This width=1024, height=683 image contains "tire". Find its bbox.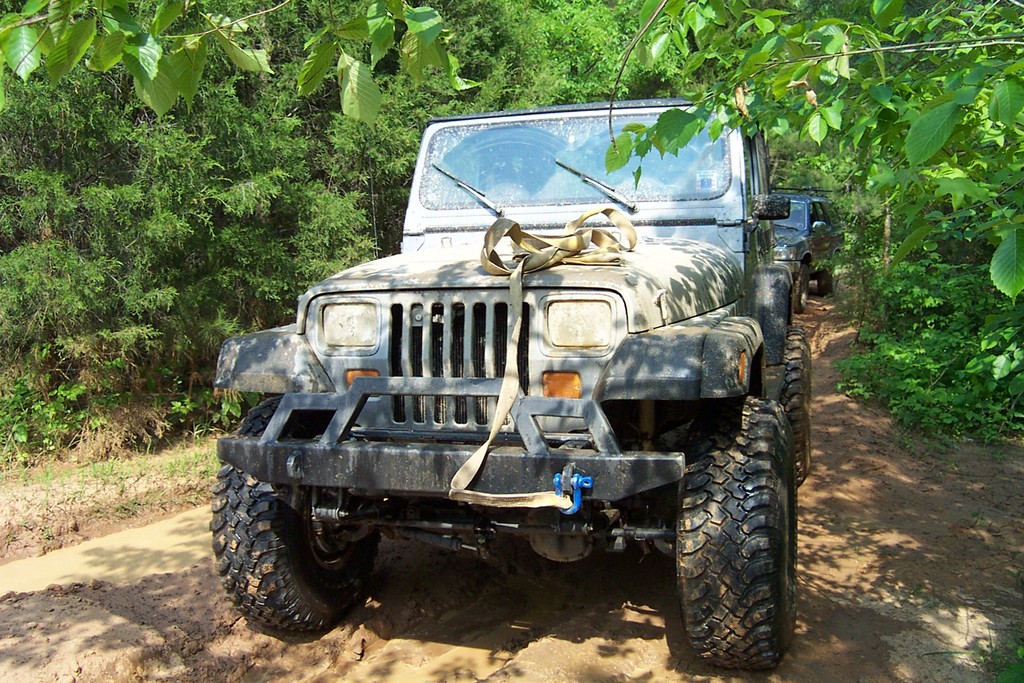
rect(819, 252, 839, 293).
